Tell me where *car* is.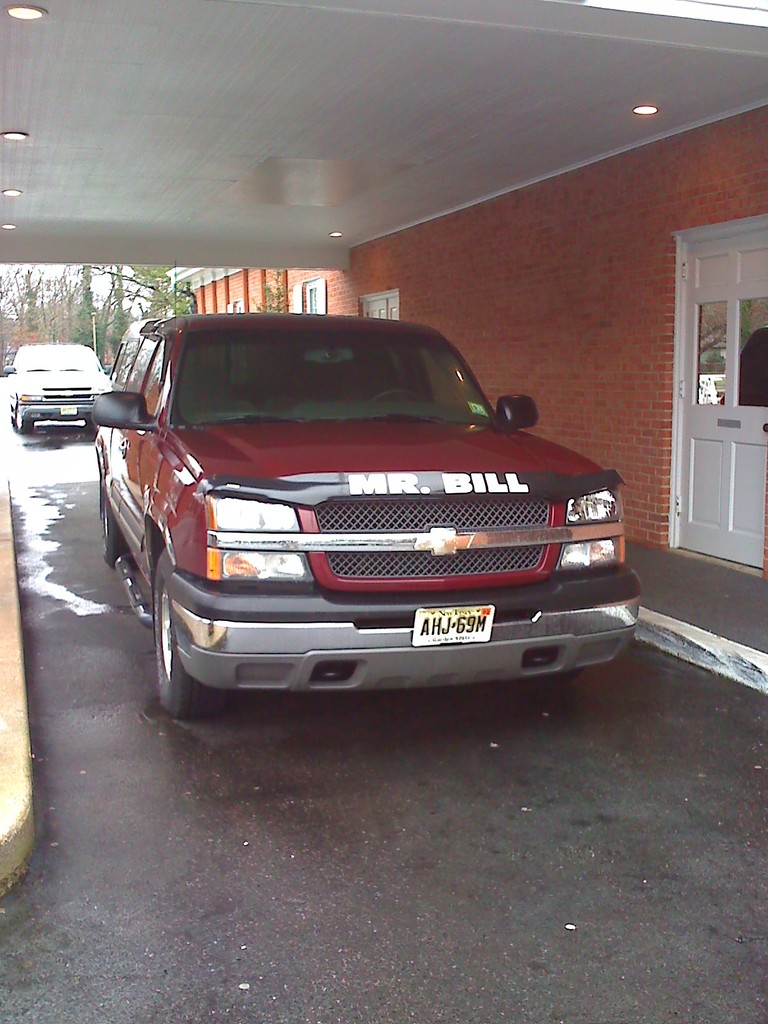
*car* is at box(1, 344, 110, 431).
